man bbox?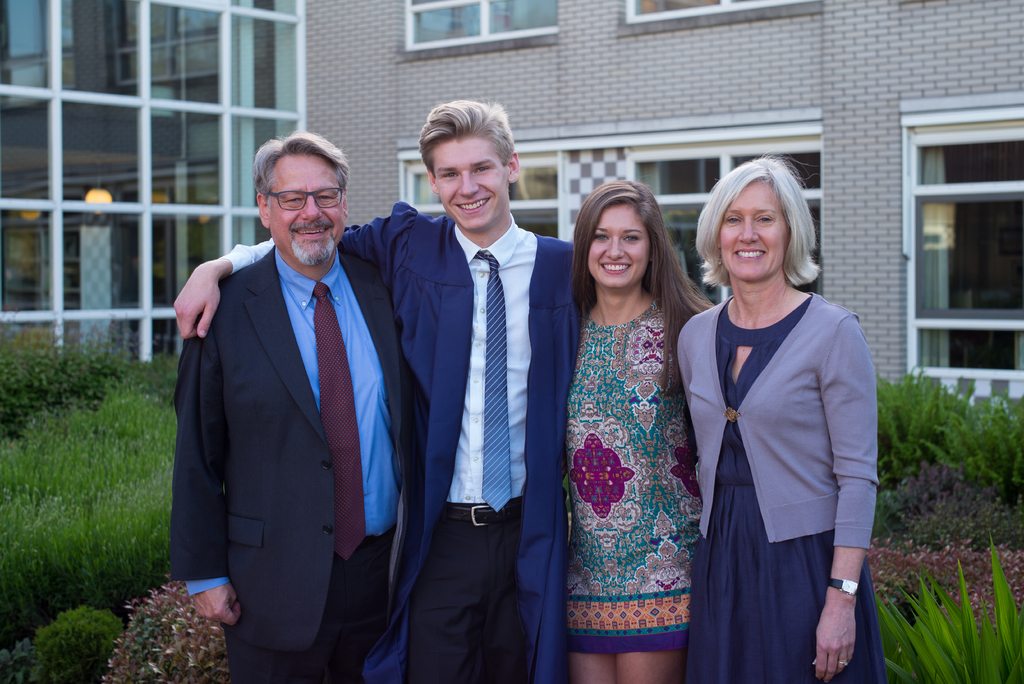
left=172, top=130, right=406, bottom=683
